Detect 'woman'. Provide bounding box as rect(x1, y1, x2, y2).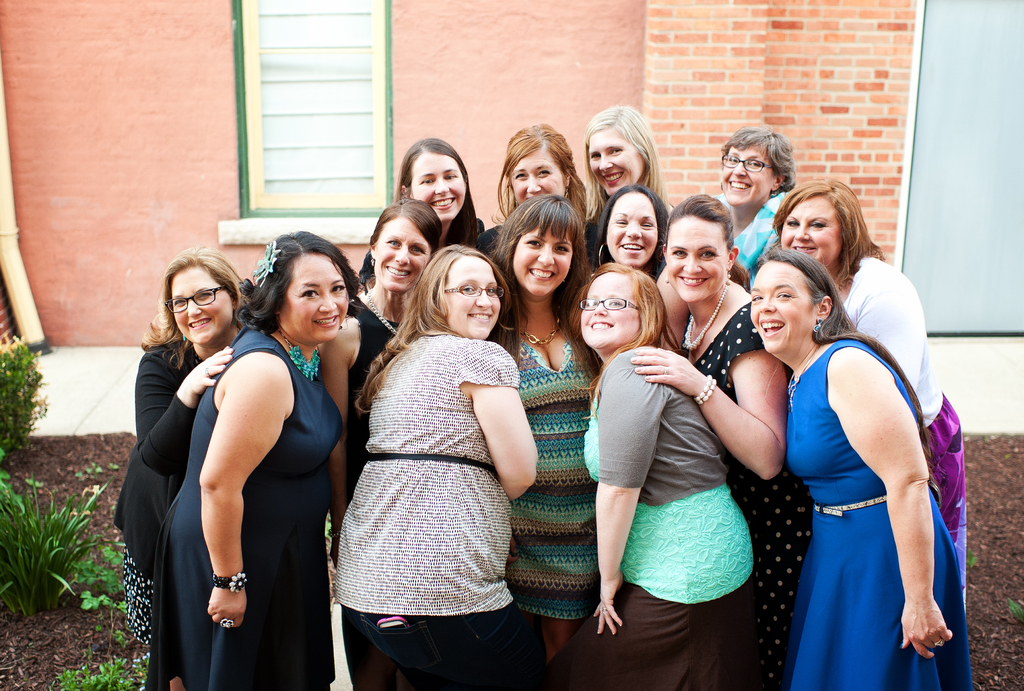
rect(332, 243, 540, 690).
